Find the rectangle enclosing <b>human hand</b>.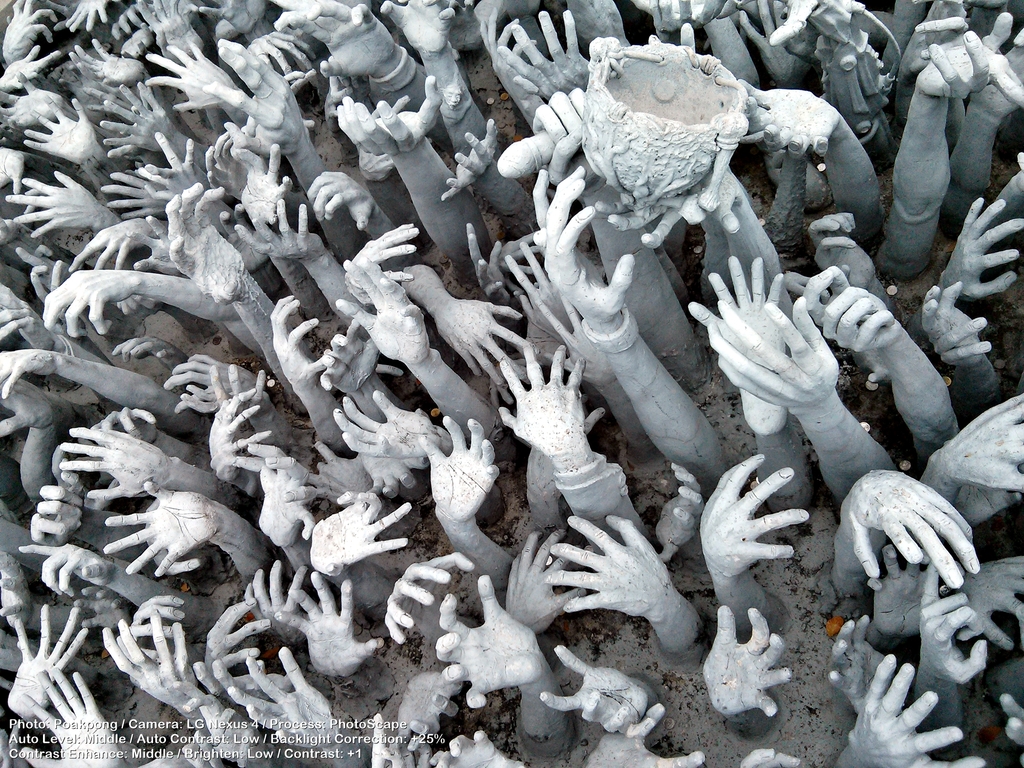
199:35:312:163.
